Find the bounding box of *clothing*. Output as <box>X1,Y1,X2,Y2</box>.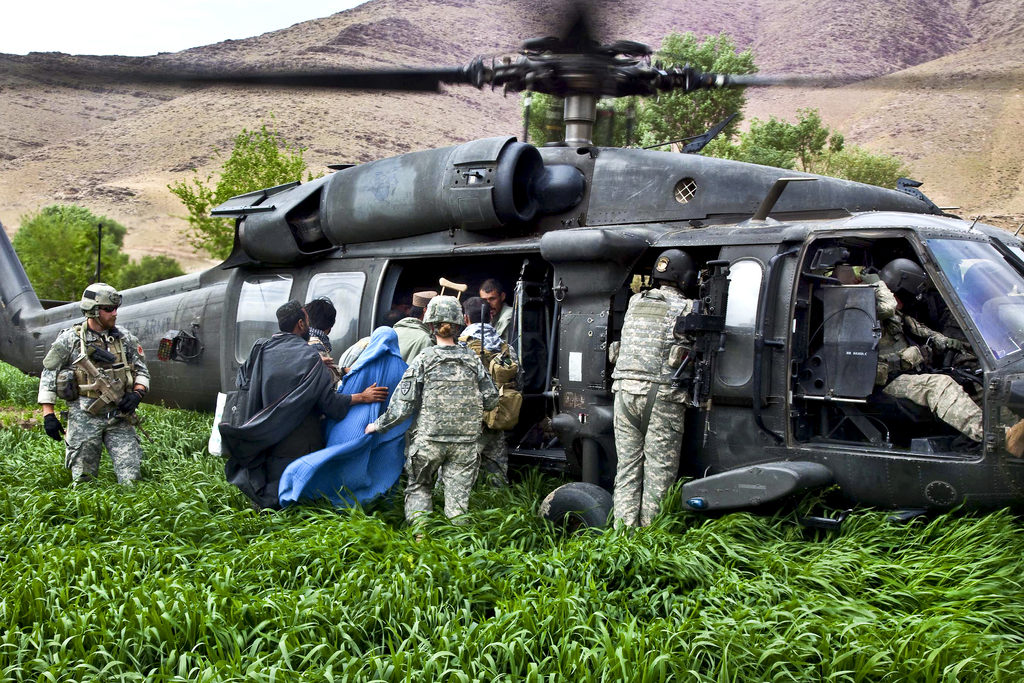
<box>369,336,499,524</box>.
